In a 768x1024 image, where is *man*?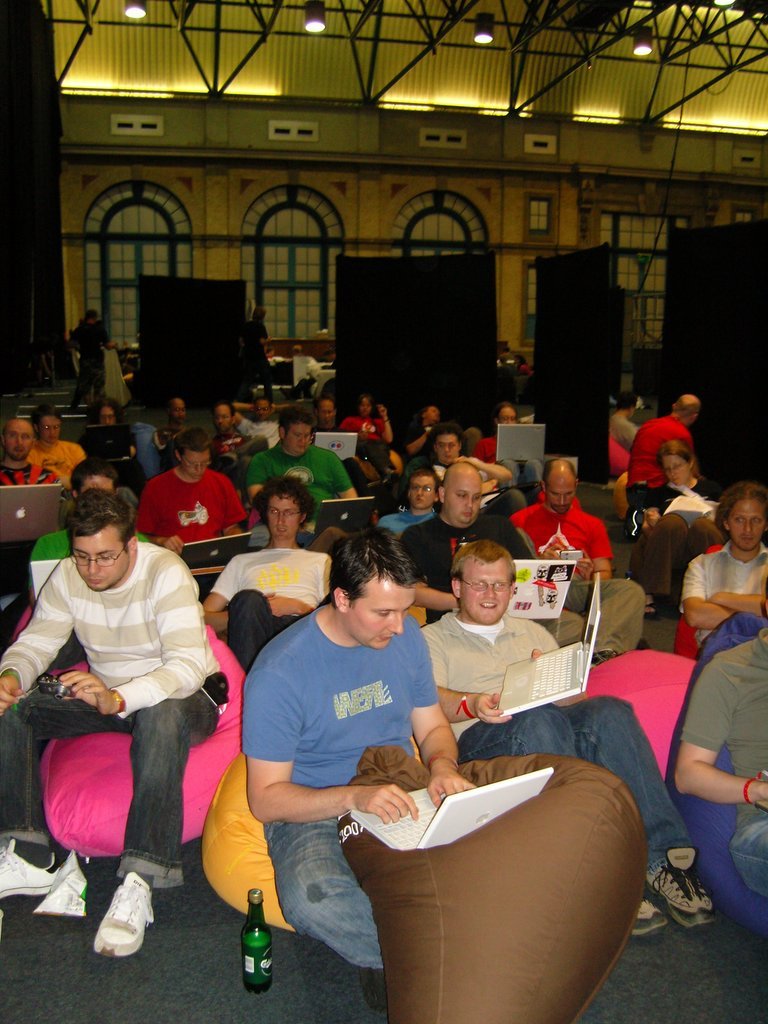
[147, 422, 267, 559].
